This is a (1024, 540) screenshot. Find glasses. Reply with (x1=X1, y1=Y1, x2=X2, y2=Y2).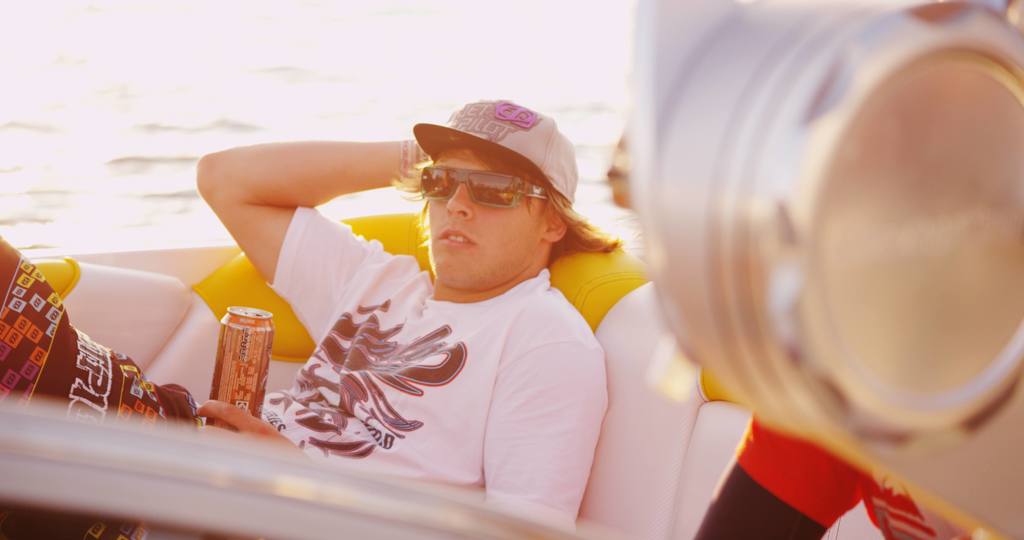
(x1=410, y1=173, x2=529, y2=216).
